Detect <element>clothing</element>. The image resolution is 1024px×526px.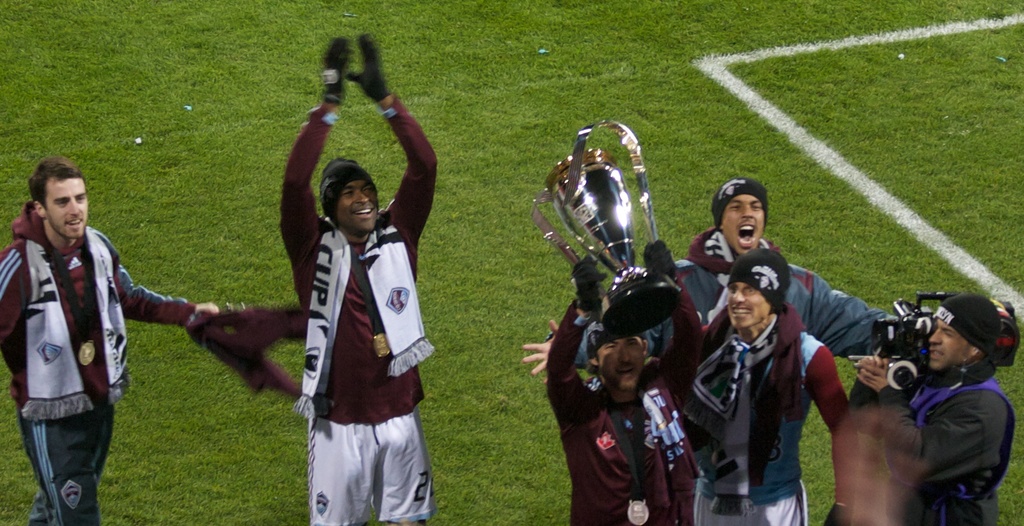
box(877, 313, 1016, 507).
